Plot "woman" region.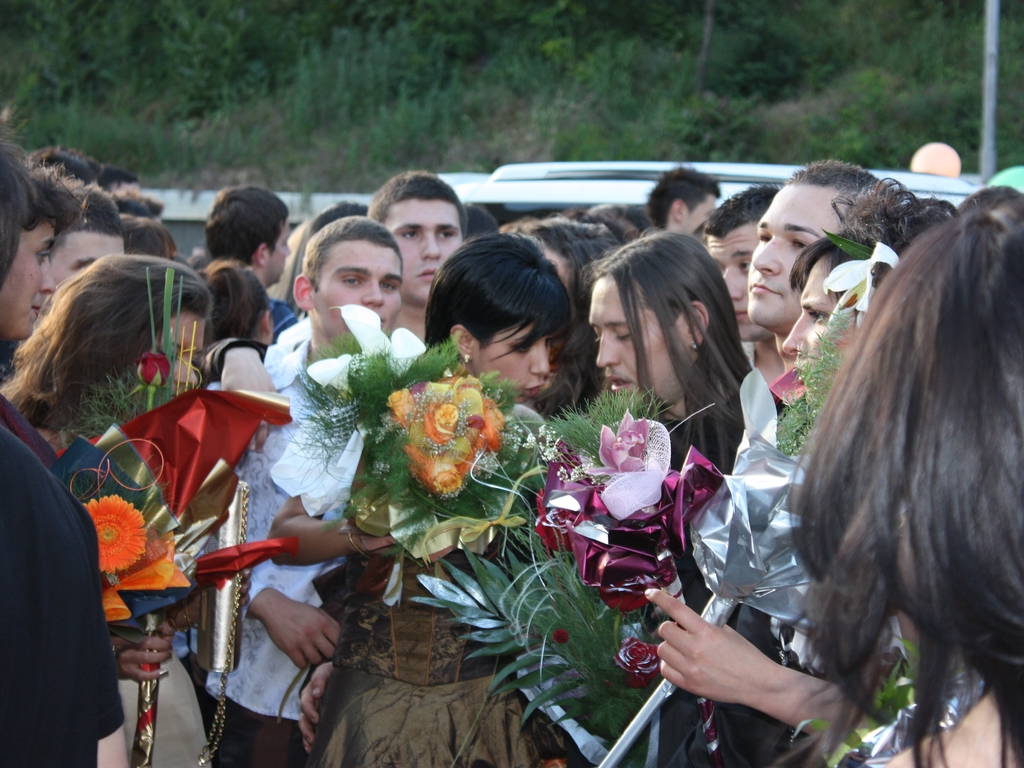
Plotted at <region>588, 235, 801, 767</region>.
